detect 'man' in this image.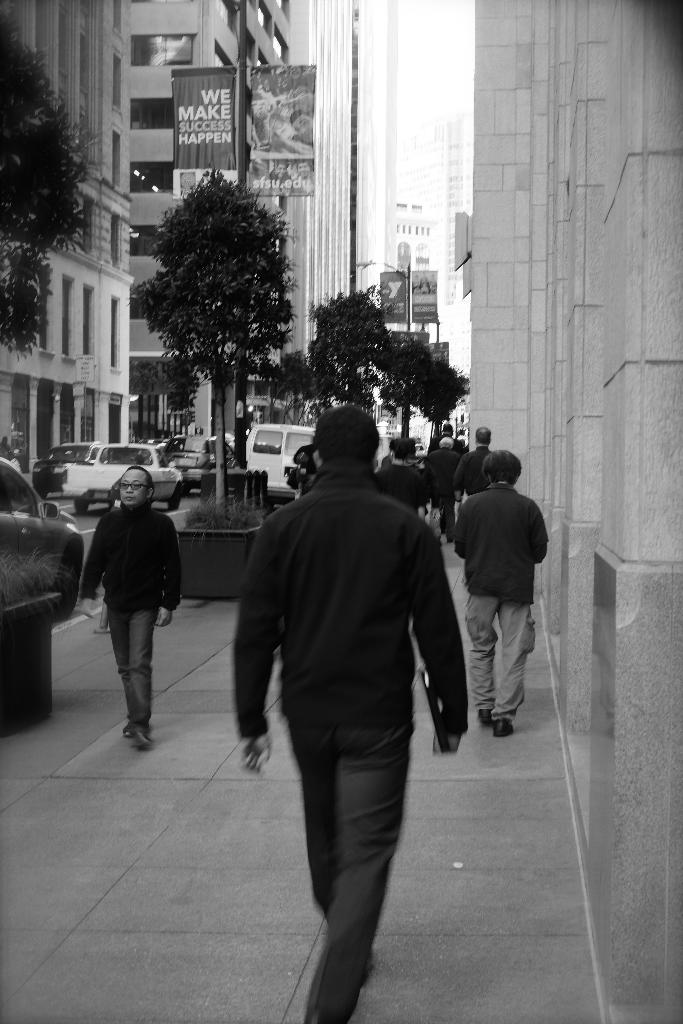
Detection: box=[288, 110, 315, 145].
